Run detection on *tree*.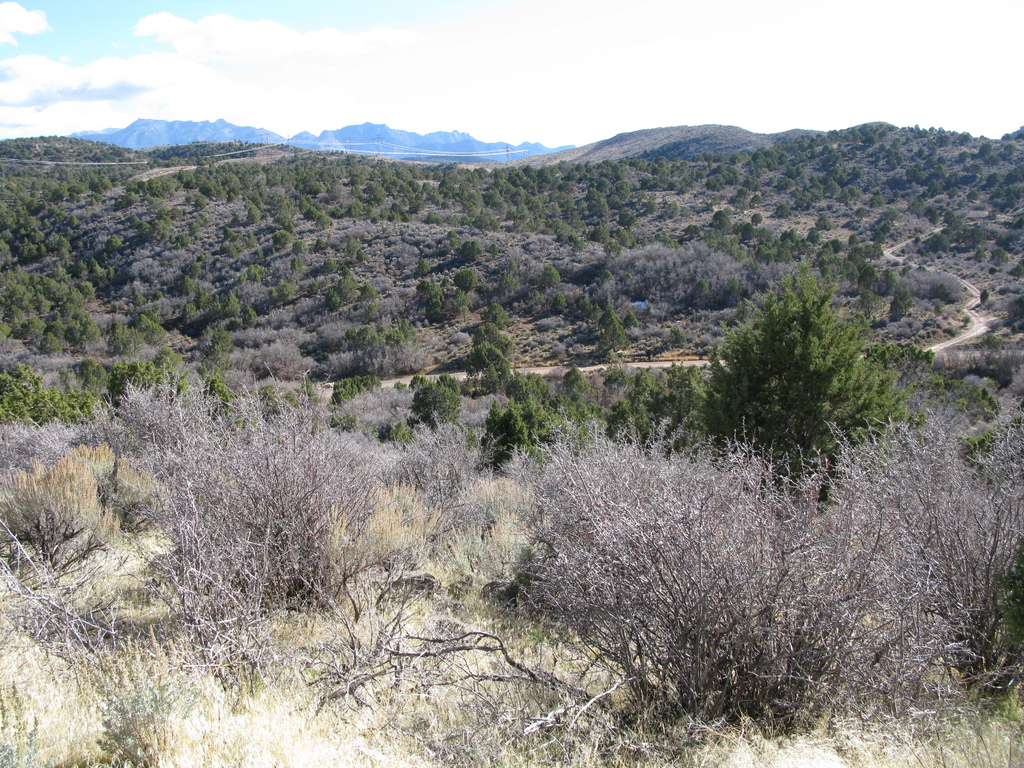
Result: pyautogui.locateOnScreen(872, 190, 884, 205).
